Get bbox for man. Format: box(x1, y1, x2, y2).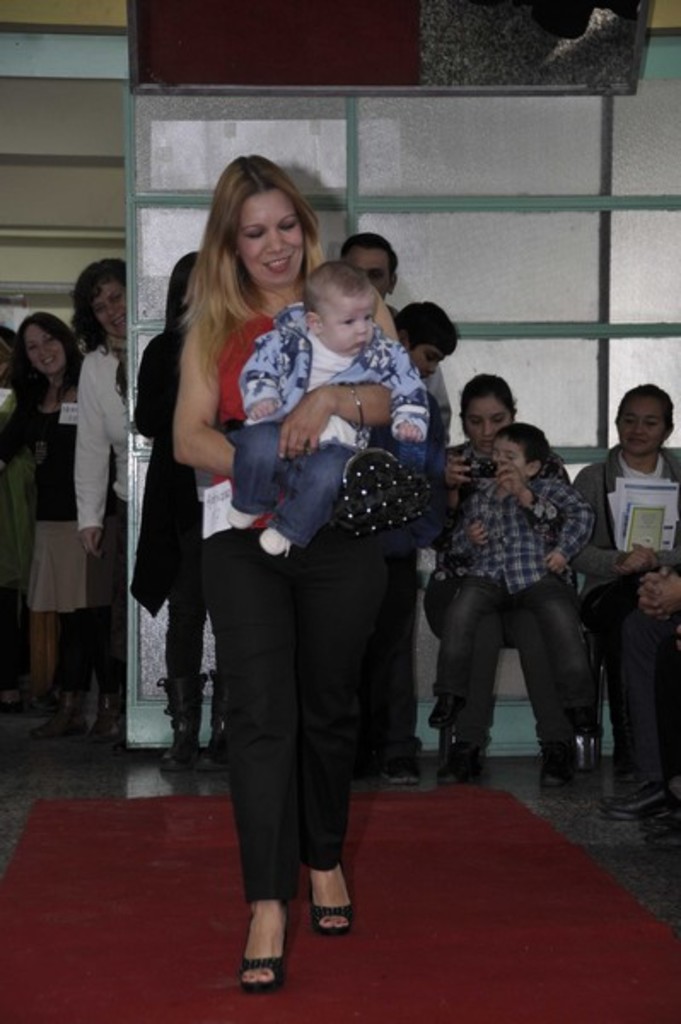
box(341, 227, 456, 787).
